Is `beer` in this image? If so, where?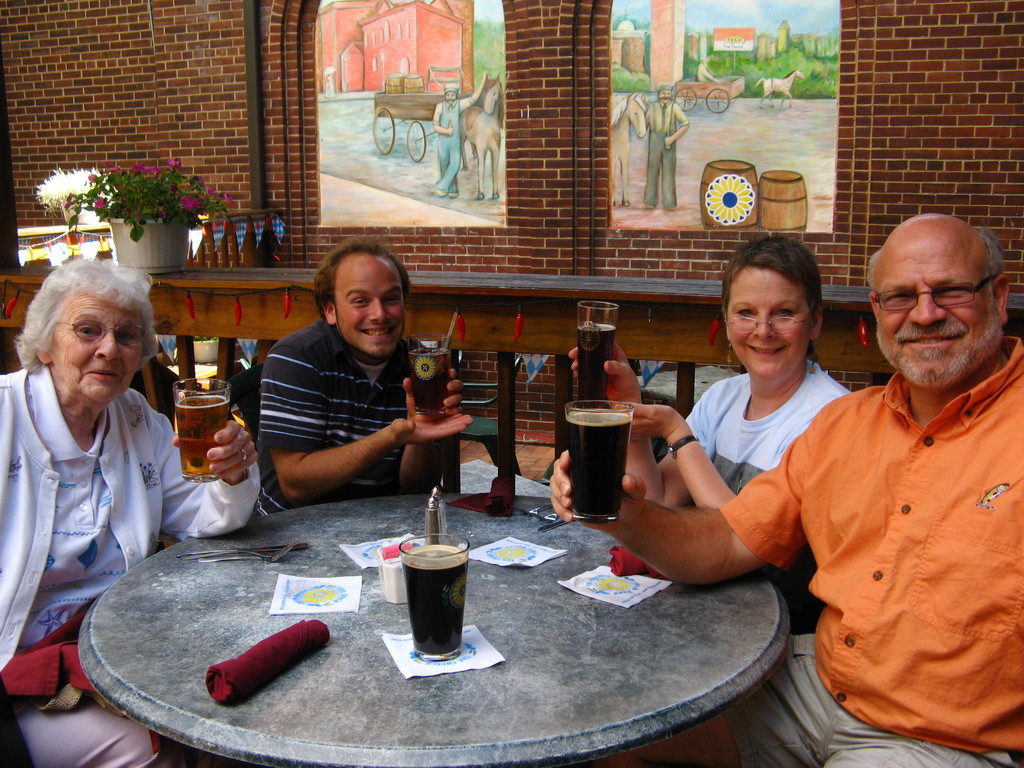
Yes, at <box>570,393,632,532</box>.
